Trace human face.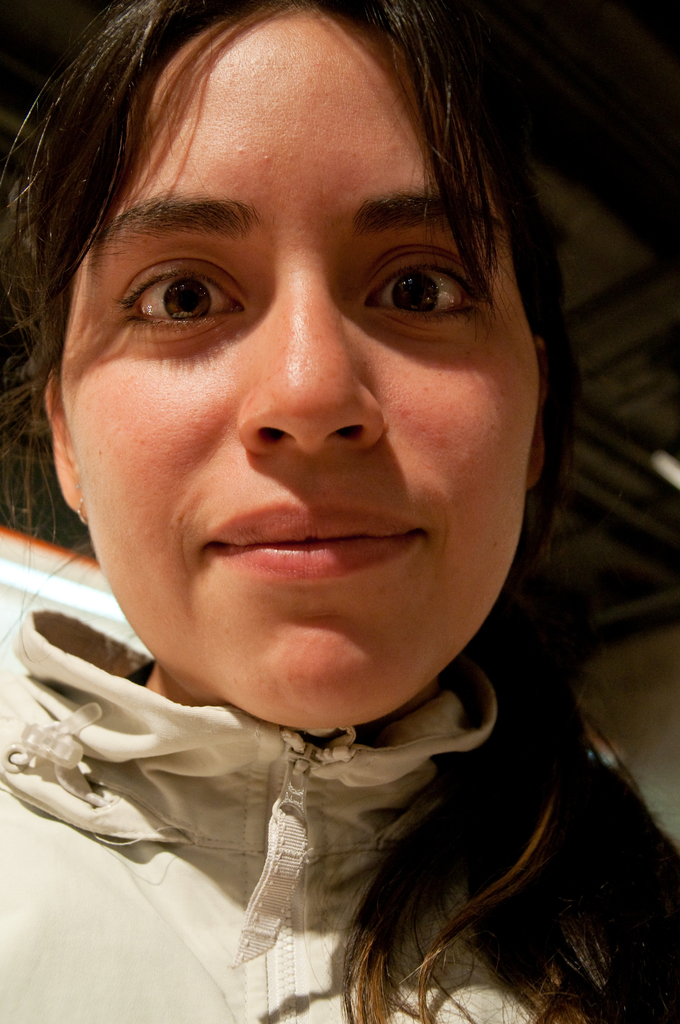
Traced to left=91, top=0, right=537, bottom=728.
